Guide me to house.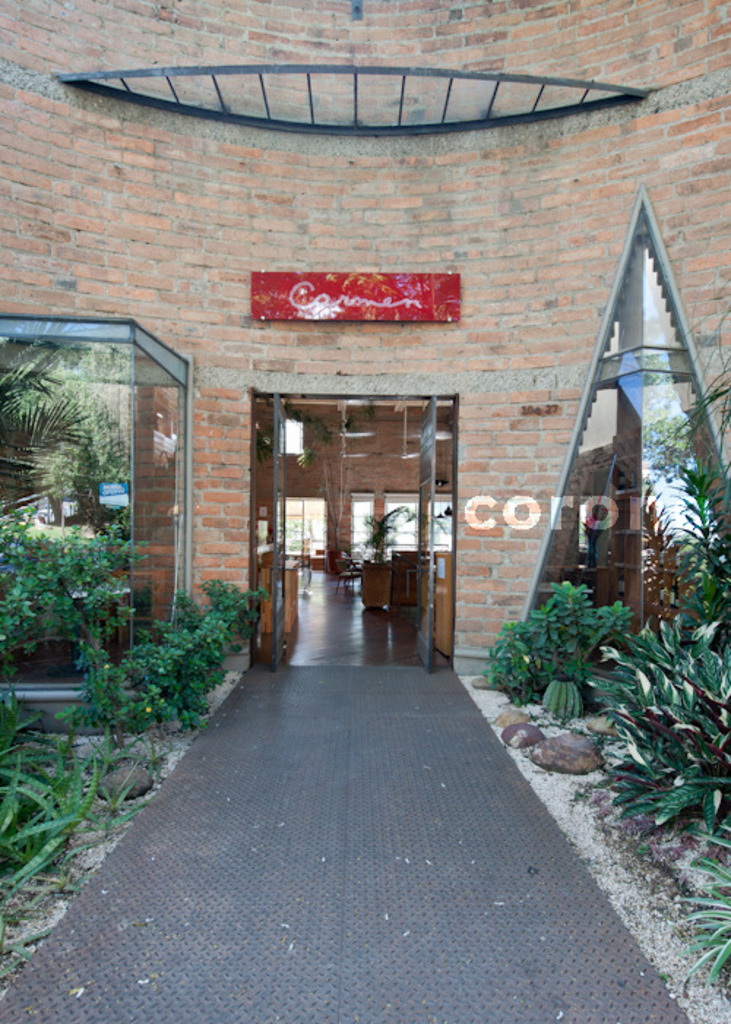
Guidance: [x1=0, y1=0, x2=730, y2=677].
